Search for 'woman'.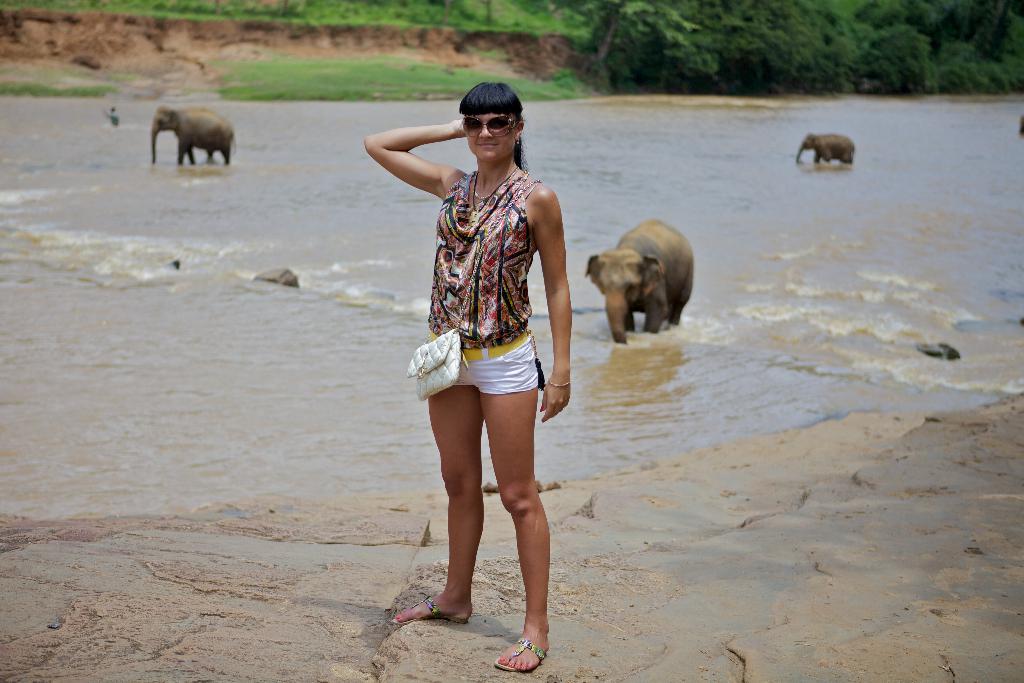
Found at l=351, t=72, r=586, b=682.
